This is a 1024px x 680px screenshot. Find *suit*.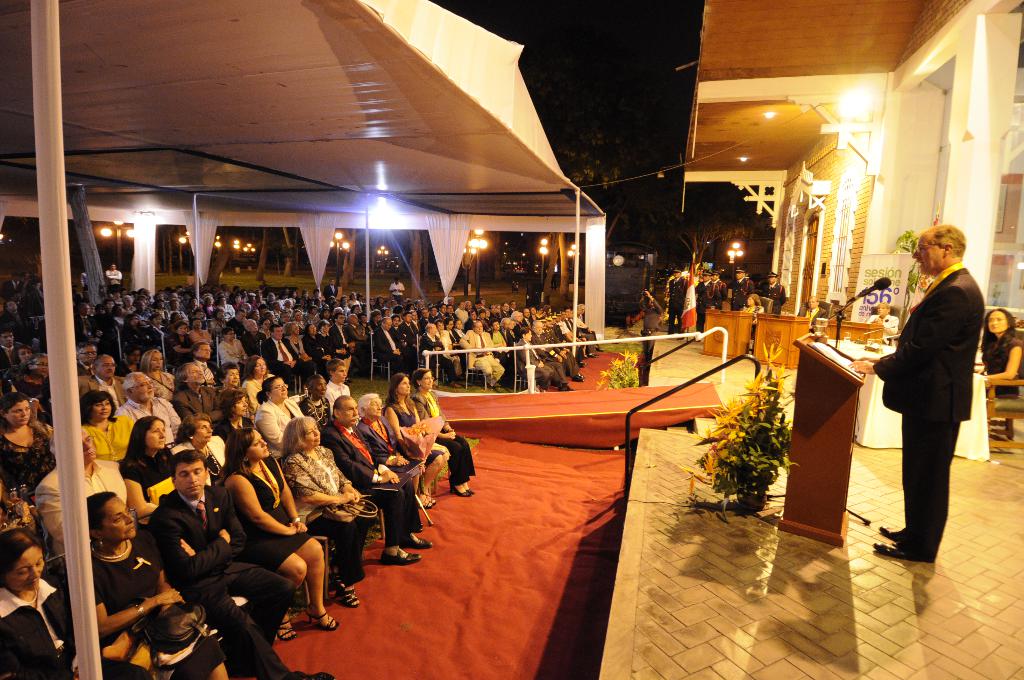
Bounding box: region(289, 334, 307, 365).
